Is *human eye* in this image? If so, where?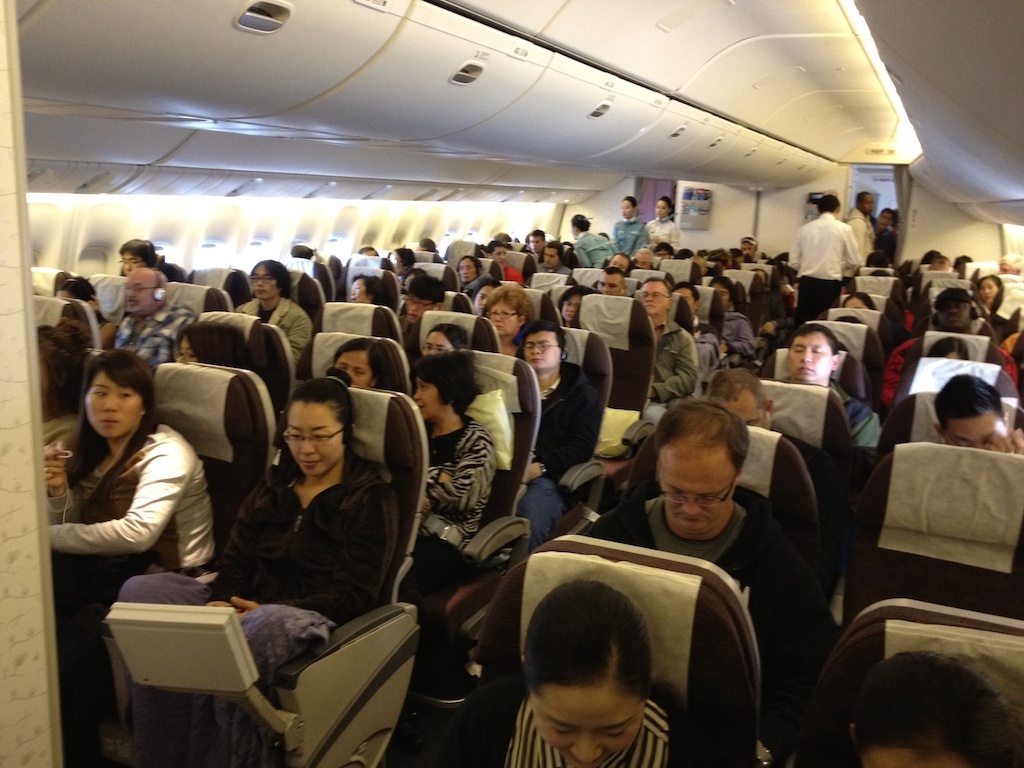
Yes, at rect(291, 432, 303, 443).
